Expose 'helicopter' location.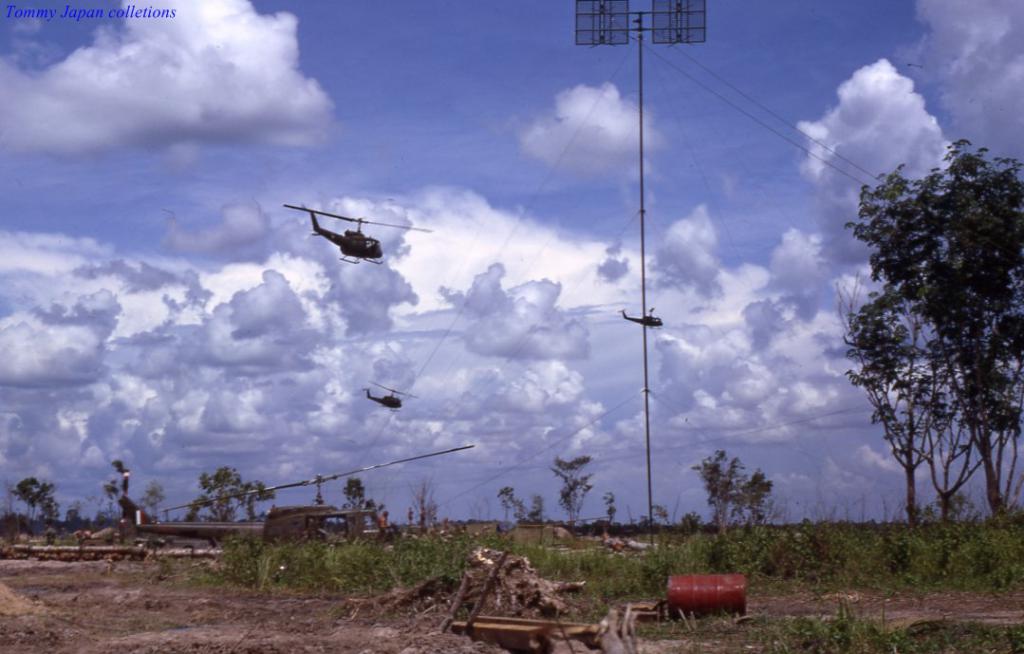
Exposed at [x1=285, y1=197, x2=401, y2=268].
